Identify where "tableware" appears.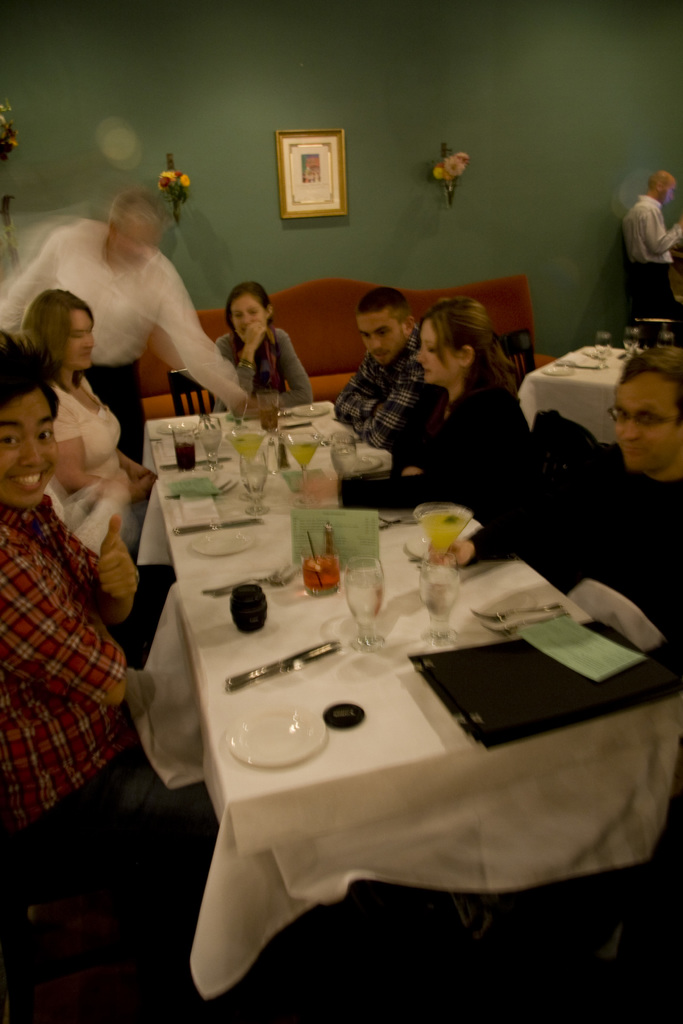
Appears at region(287, 403, 334, 417).
